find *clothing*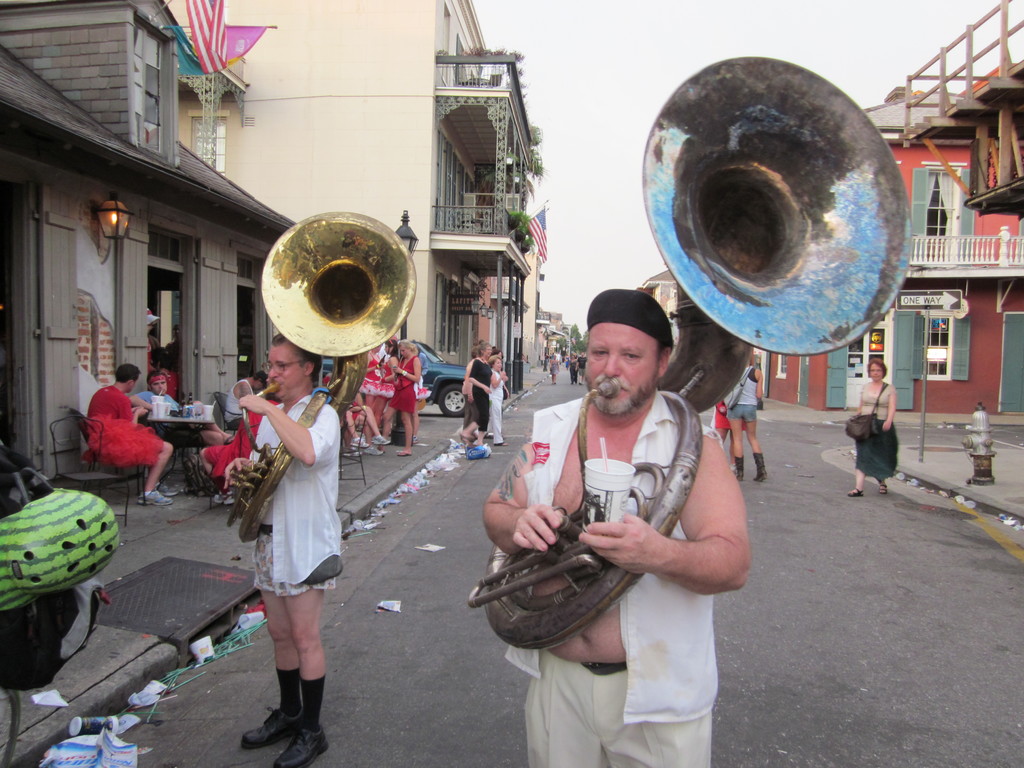
x1=86 y1=383 x2=157 y2=464
